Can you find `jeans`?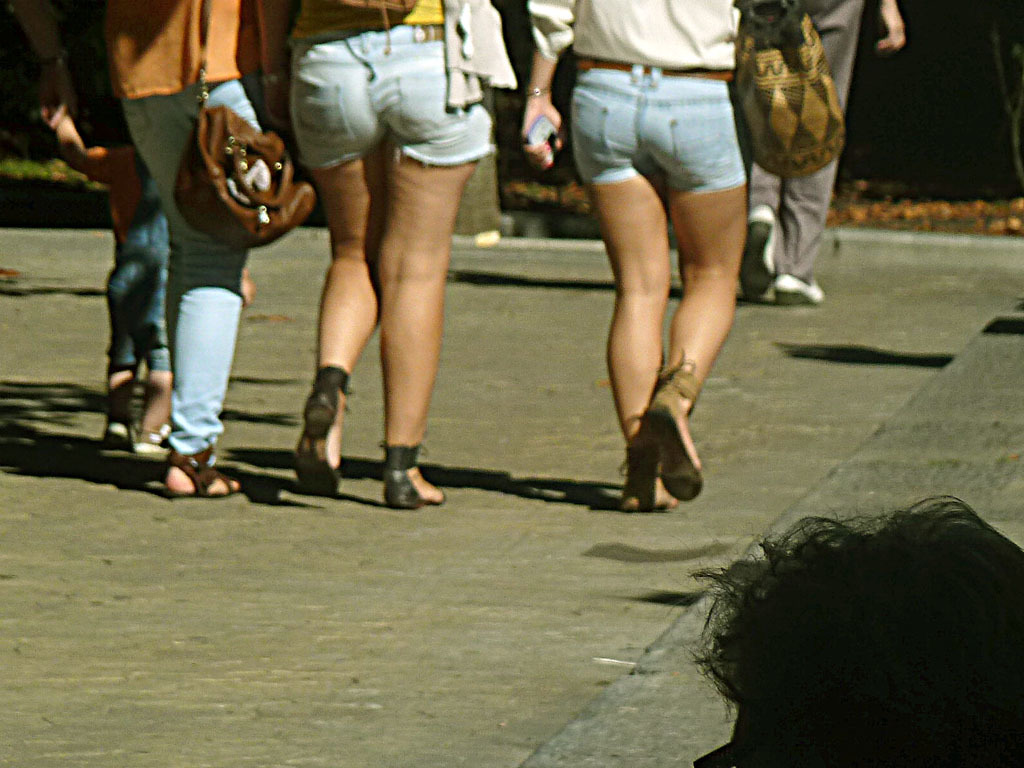
Yes, bounding box: (105, 159, 175, 375).
